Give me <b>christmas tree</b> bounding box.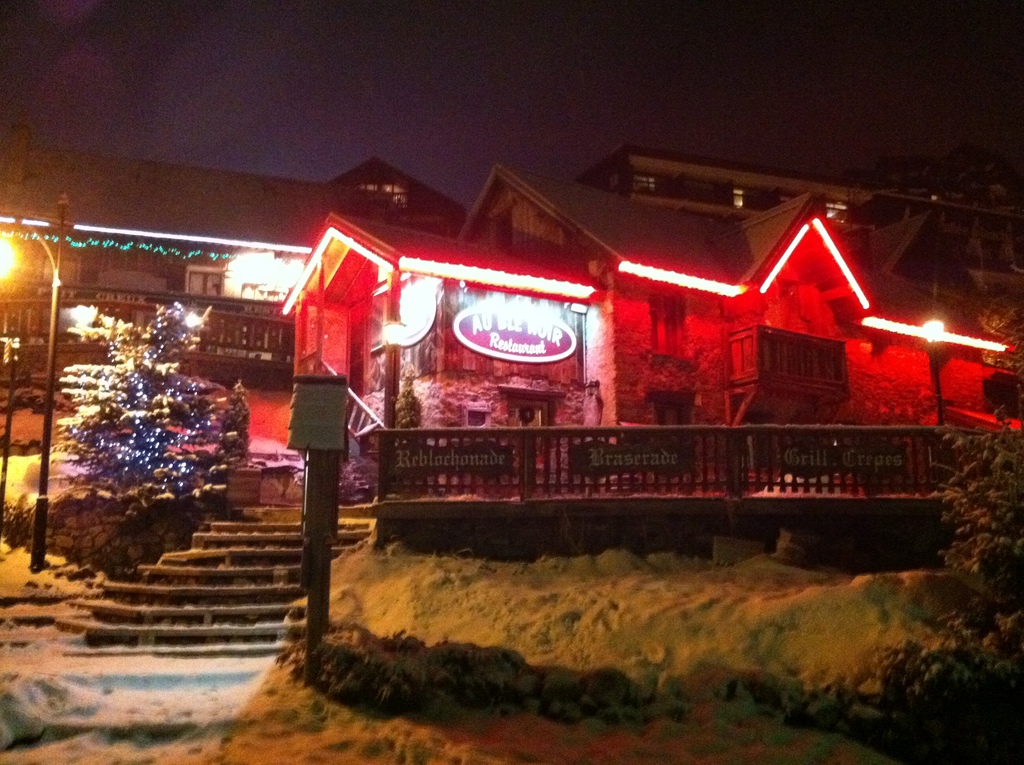
916, 235, 1023, 636.
